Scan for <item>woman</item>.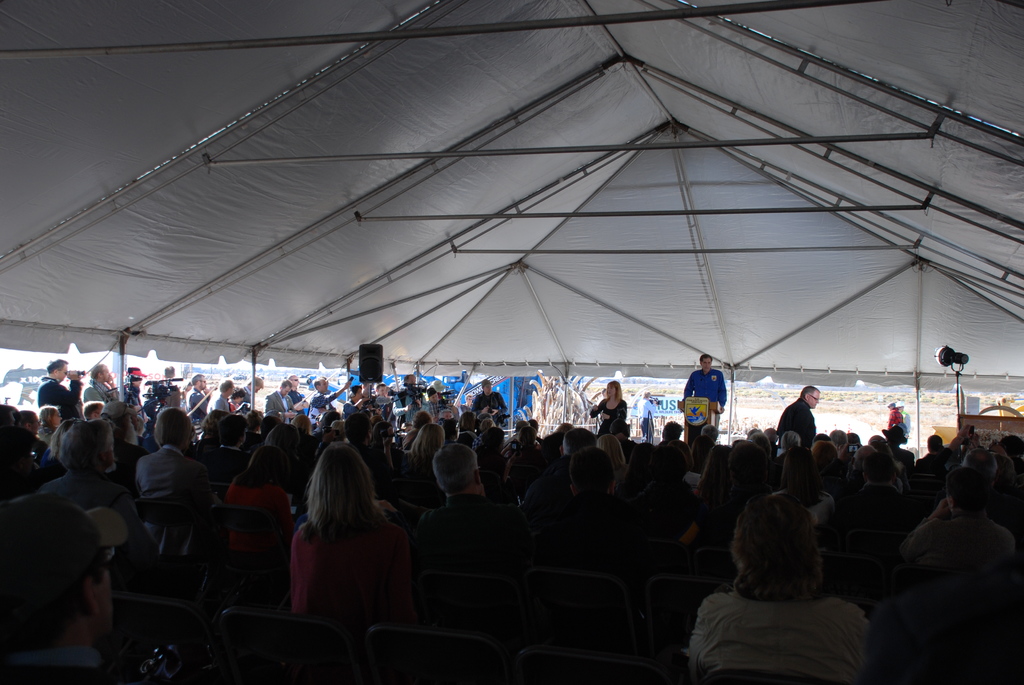
Scan result: locate(403, 420, 452, 509).
